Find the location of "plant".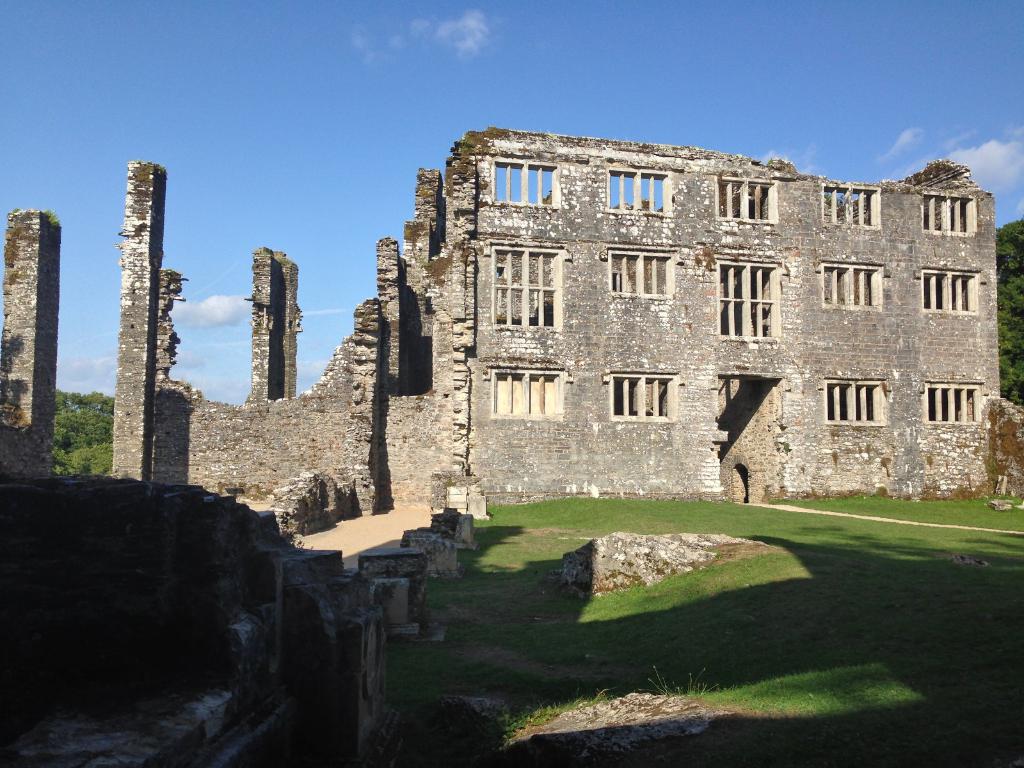
Location: (x1=984, y1=451, x2=1001, y2=487).
